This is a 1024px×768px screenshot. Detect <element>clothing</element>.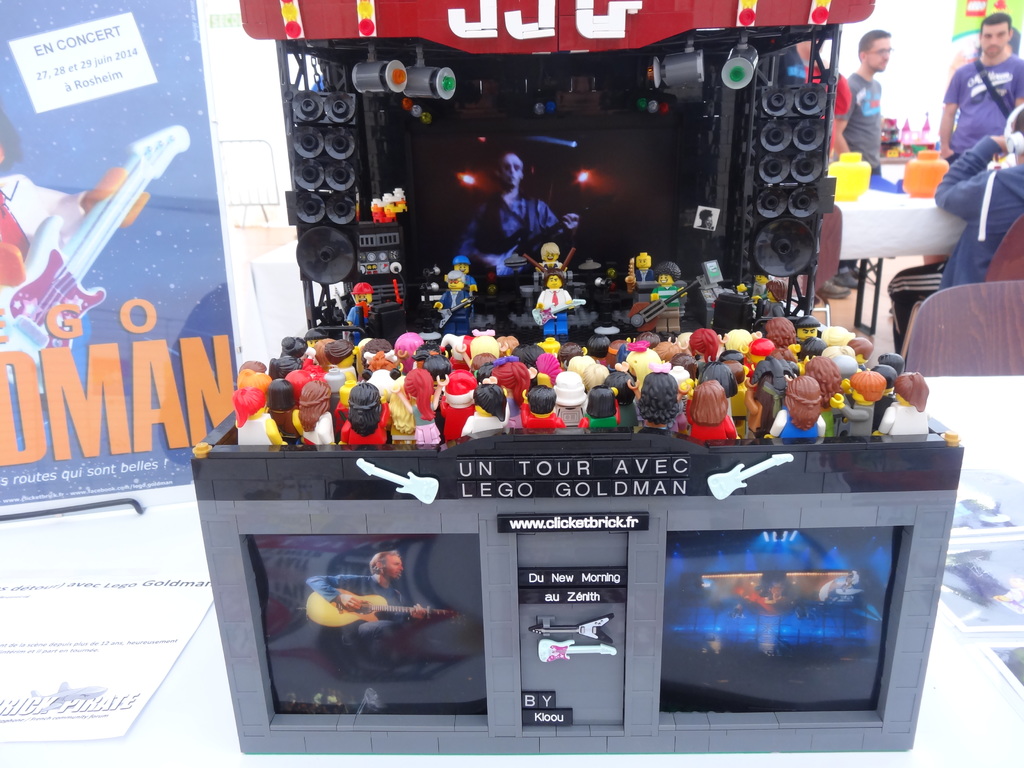
[435, 287, 472, 331].
